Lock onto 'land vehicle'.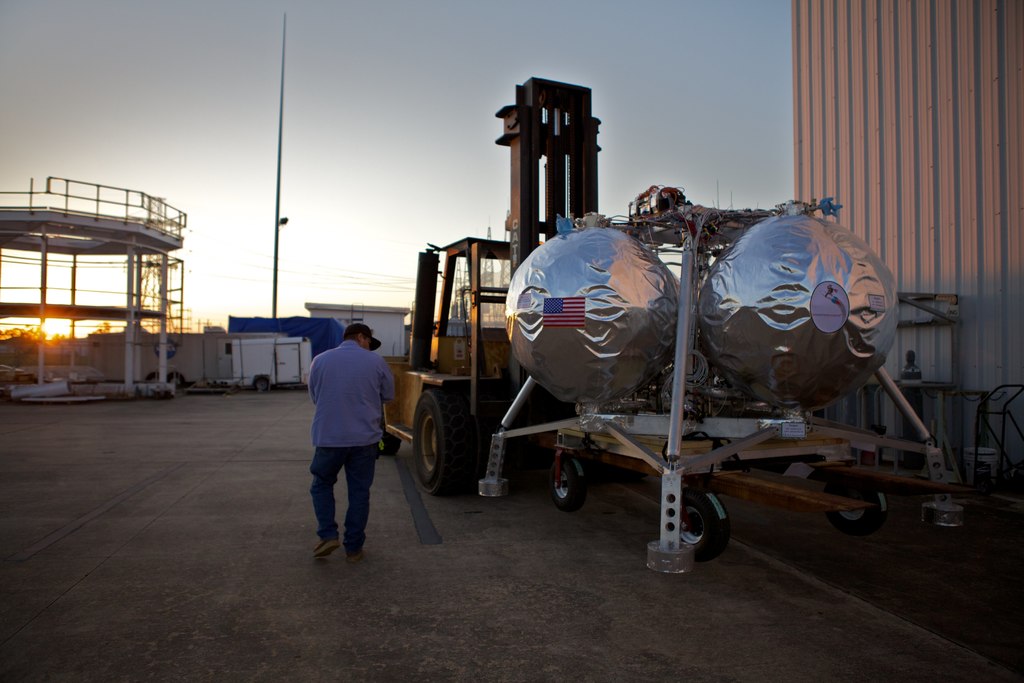
Locked: (362, 75, 605, 491).
